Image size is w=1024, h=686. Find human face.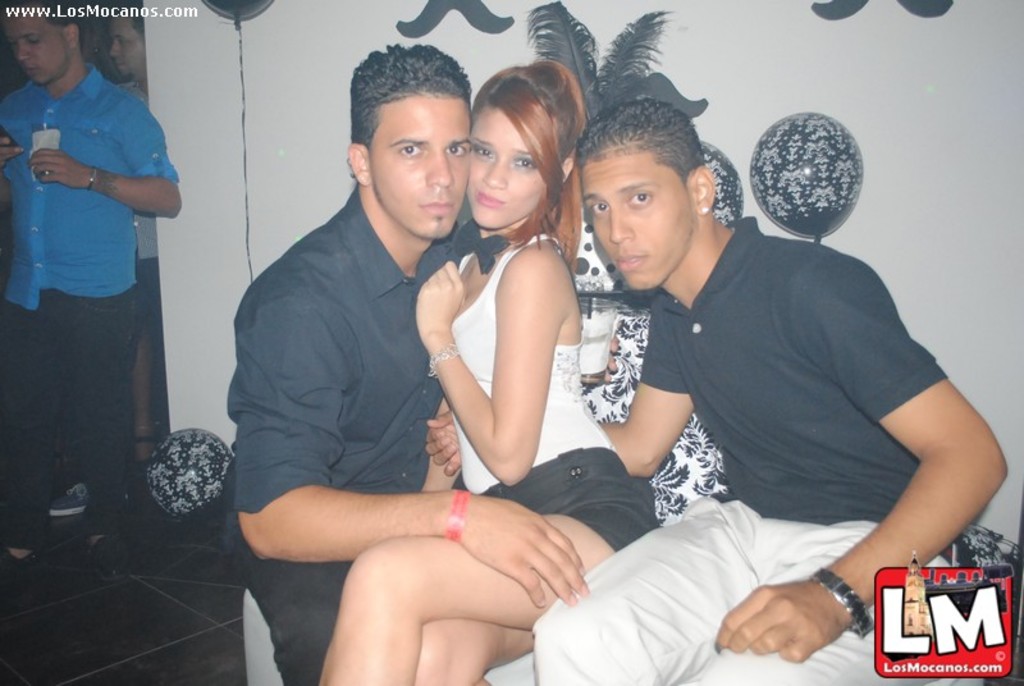
BBox(580, 151, 695, 288).
